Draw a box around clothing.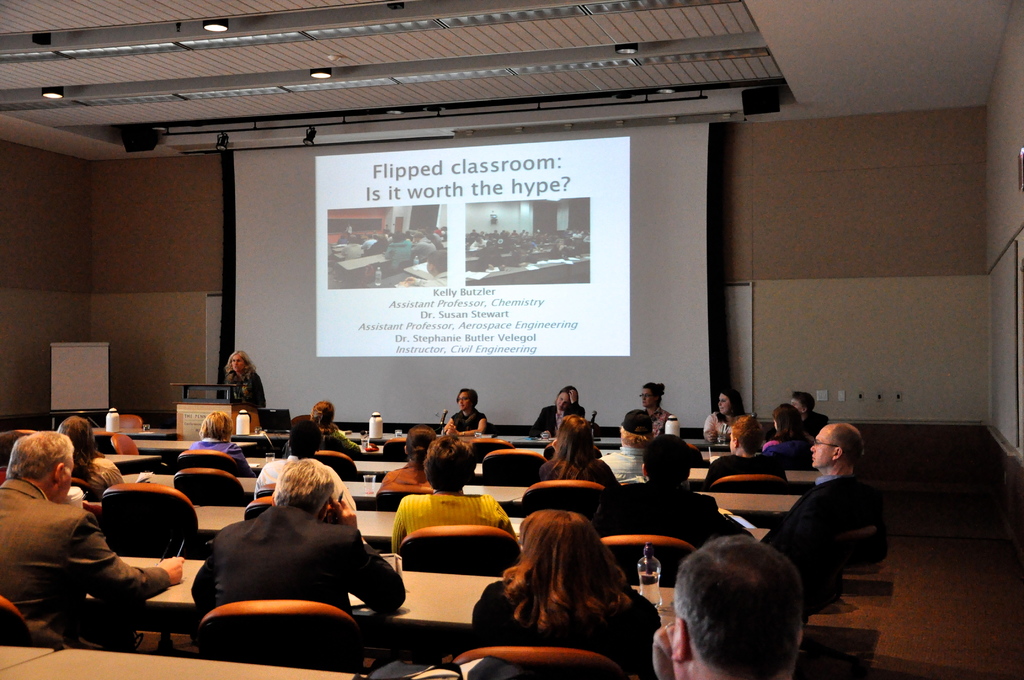
[0,474,170,665].
